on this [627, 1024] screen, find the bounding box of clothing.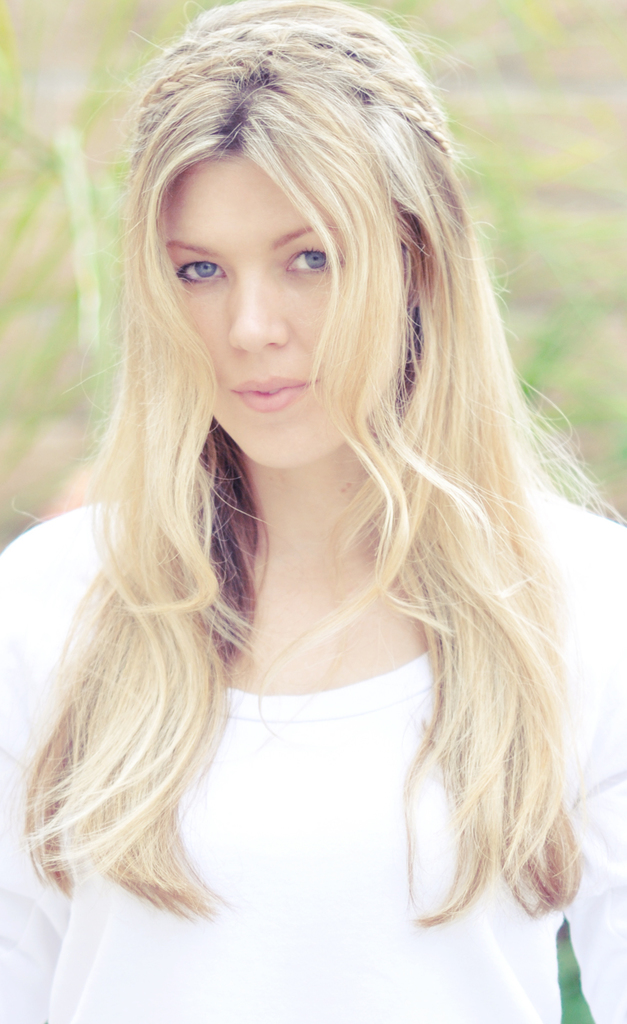
Bounding box: {"left": 0, "top": 290, "right": 617, "bottom": 956}.
